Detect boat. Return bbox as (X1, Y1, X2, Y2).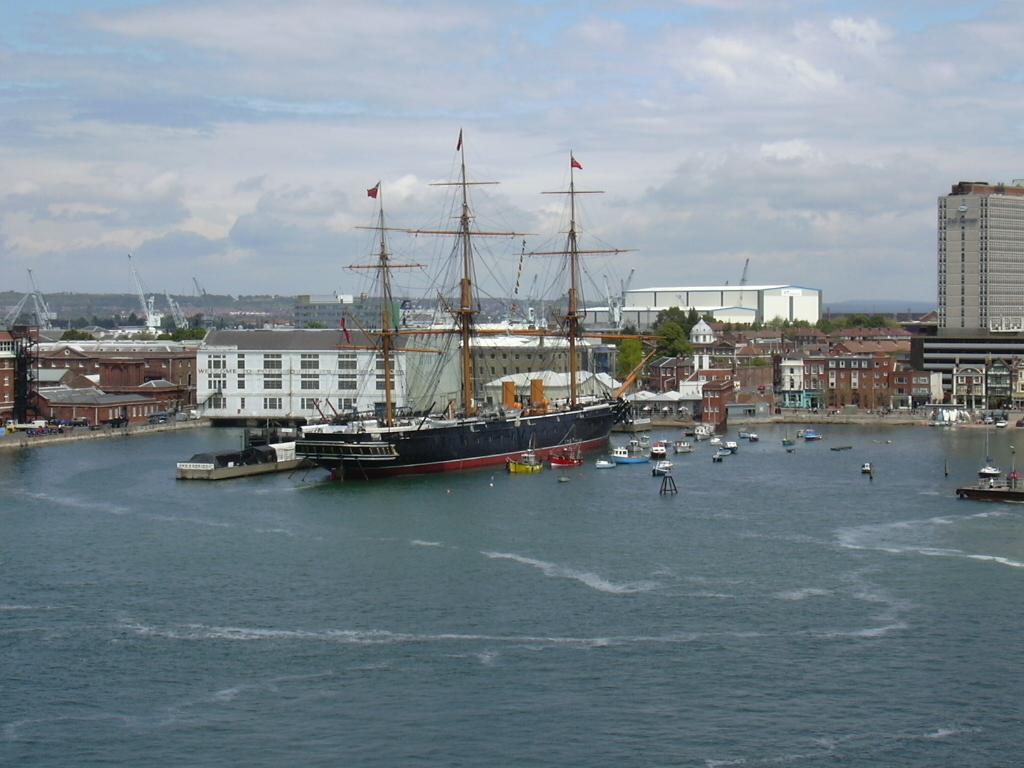
(719, 439, 740, 449).
